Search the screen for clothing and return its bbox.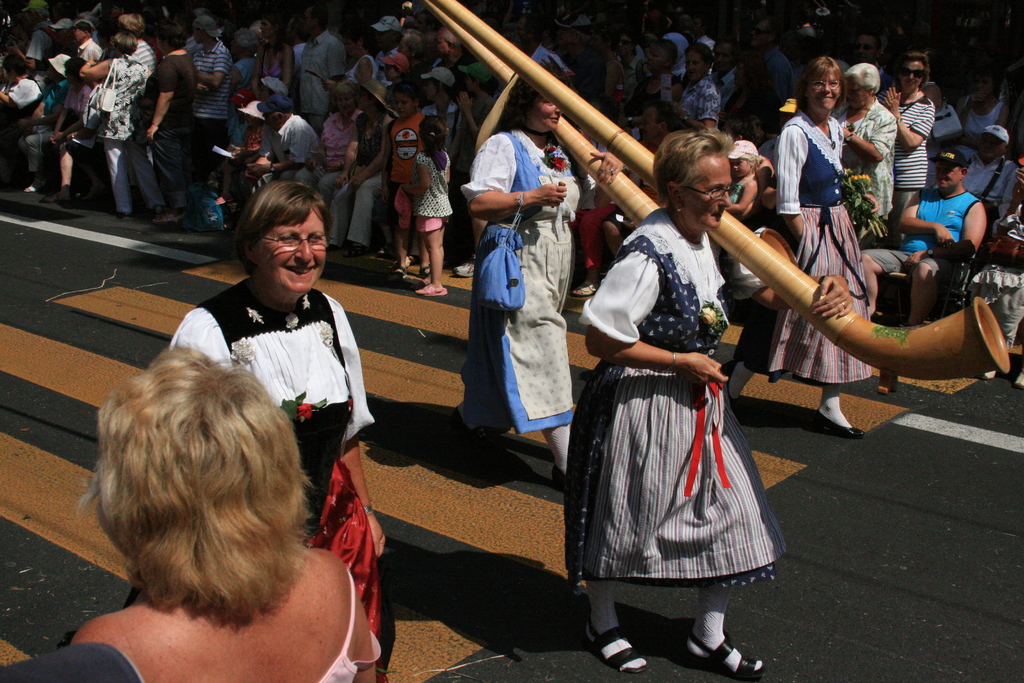
Found: <box>730,40,788,133</box>.
